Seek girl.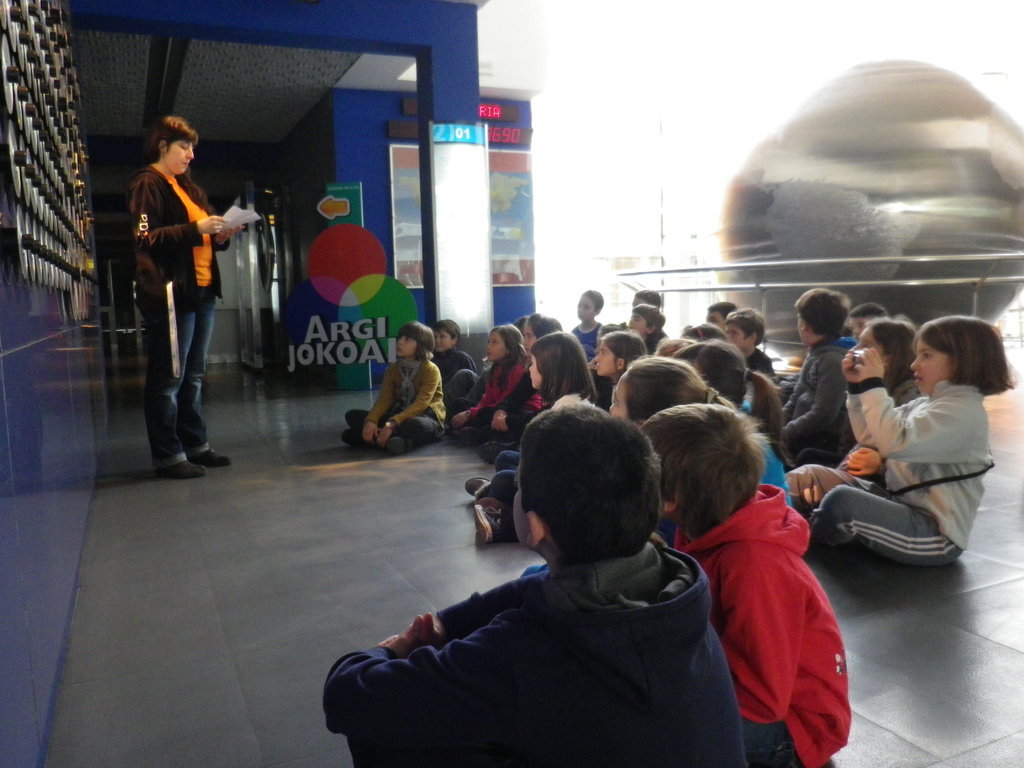
Rect(607, 352, 742, 431).
